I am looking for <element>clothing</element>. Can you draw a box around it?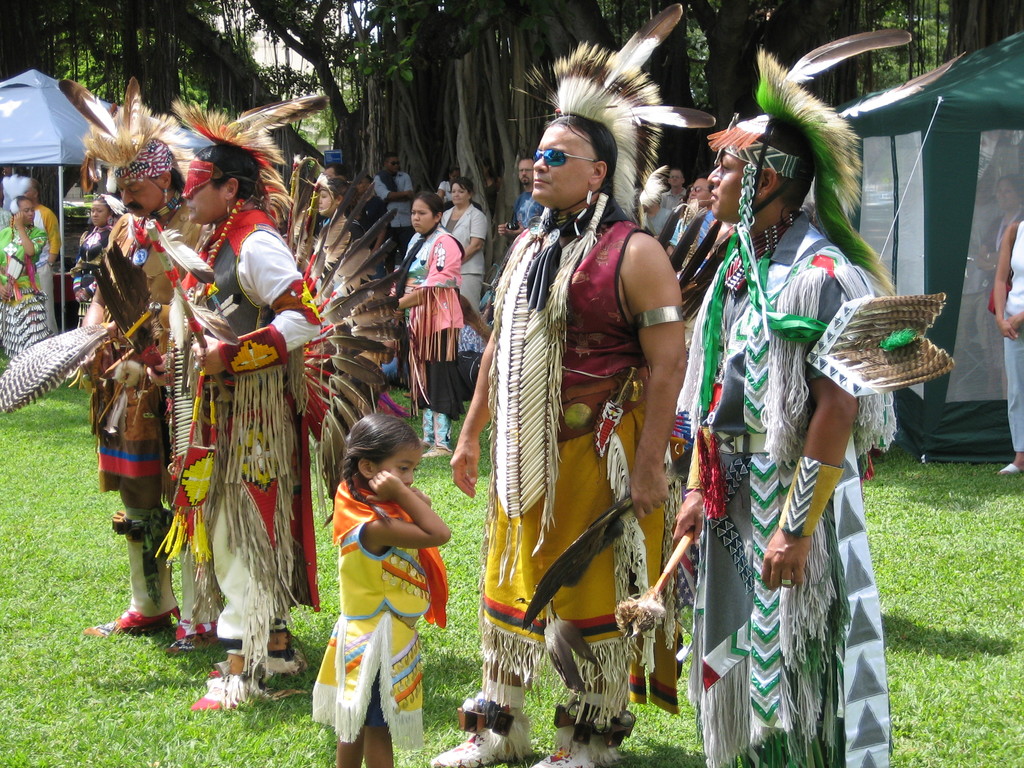
Sure, the bounding box is 691 435 900 767.
